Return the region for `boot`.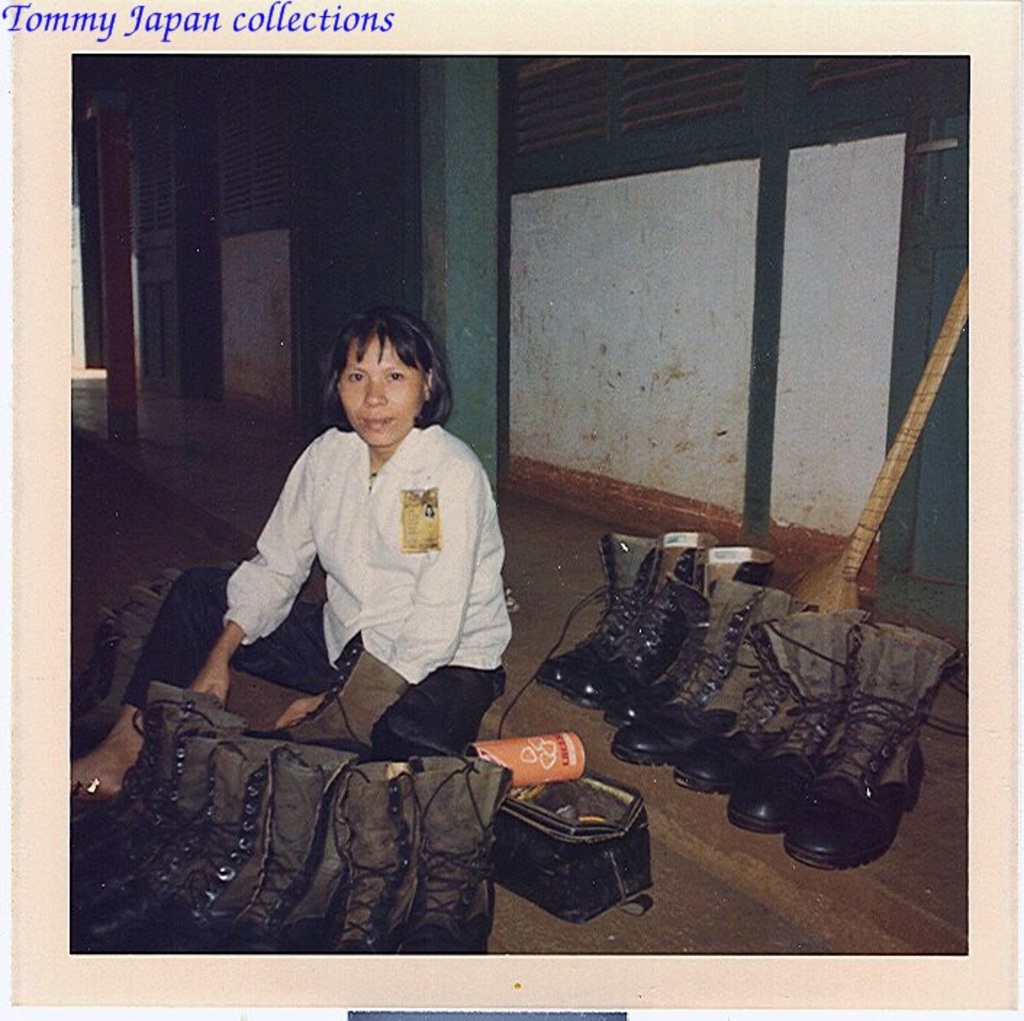
locate(587, 526, 705, 700).
